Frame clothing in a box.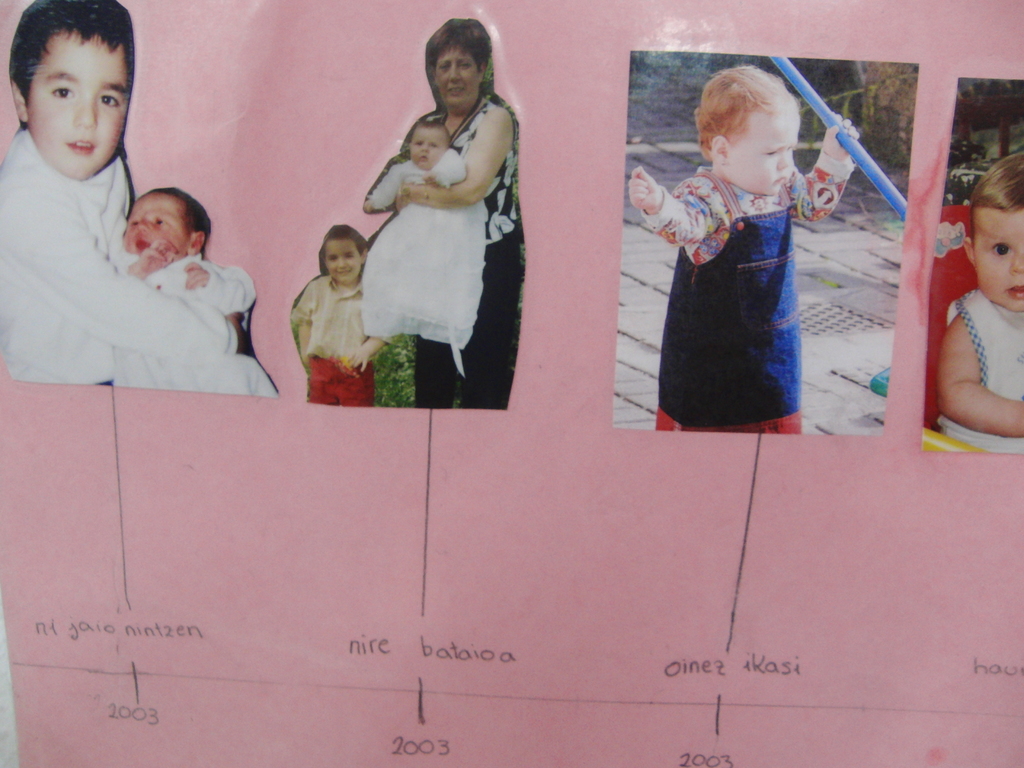
(x1=636, y1=119, x2=831, y2=425).
